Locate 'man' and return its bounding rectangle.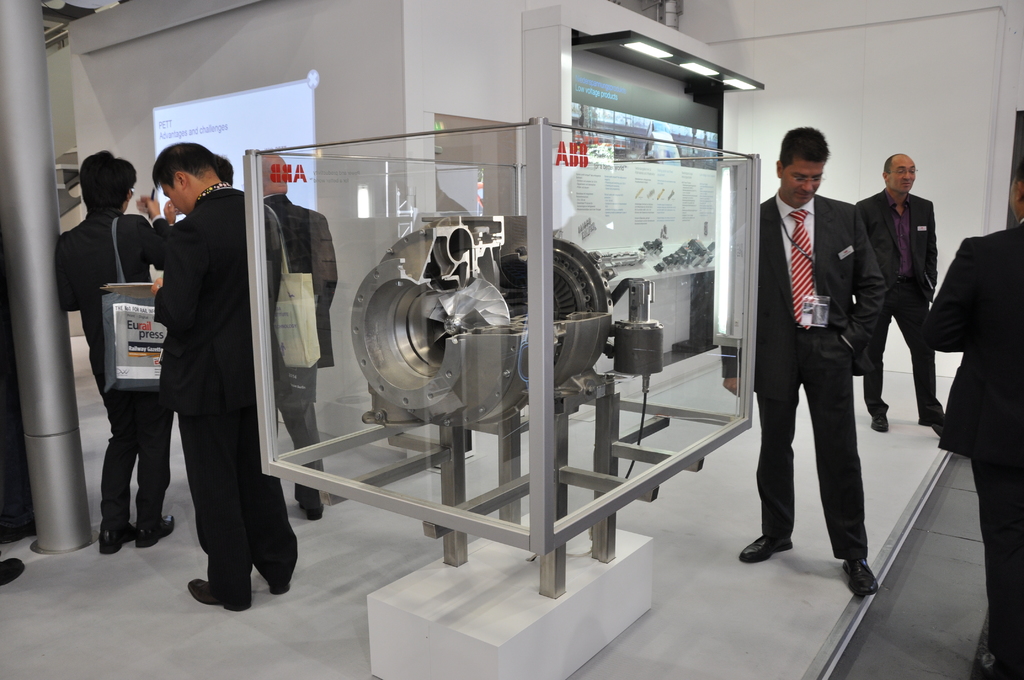
149:138:300:618.
